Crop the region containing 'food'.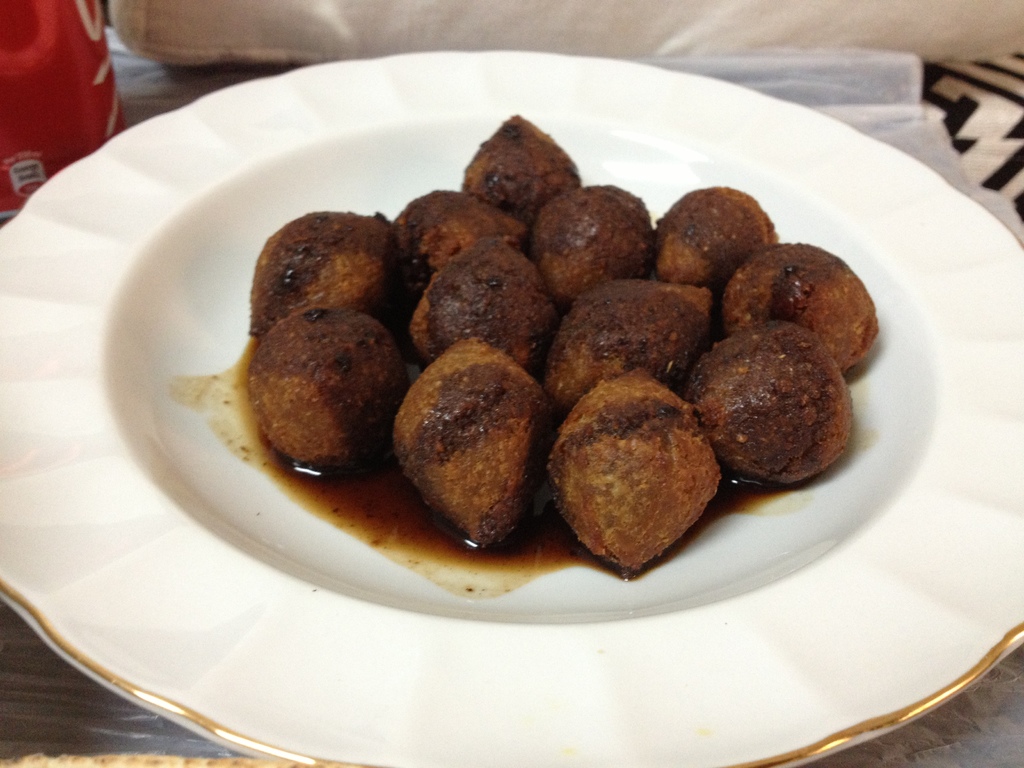
Crop region: box=[531, 184, 654, 301].
